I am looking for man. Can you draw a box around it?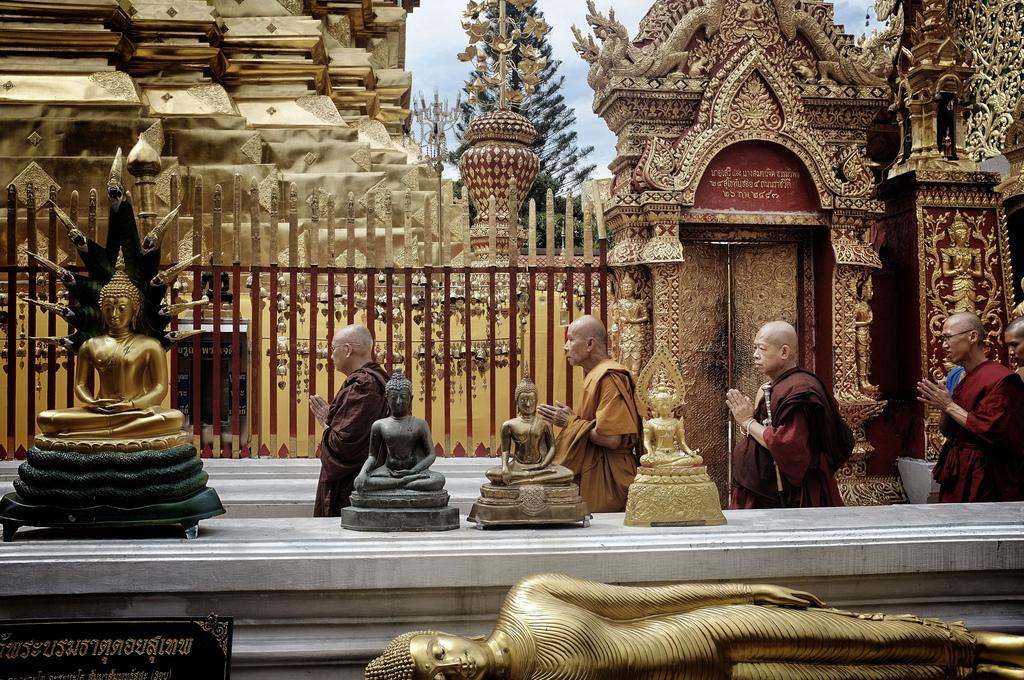
Sure, the bounding box is bbox=[543, 314, 634, 501].
